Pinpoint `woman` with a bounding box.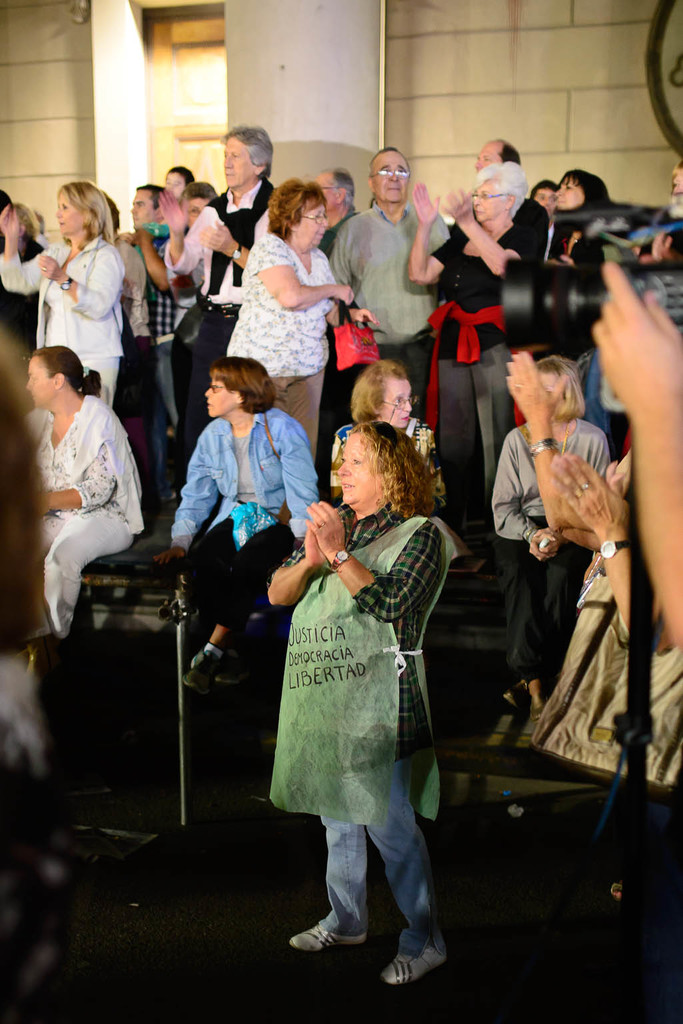
0:183:125:405.
